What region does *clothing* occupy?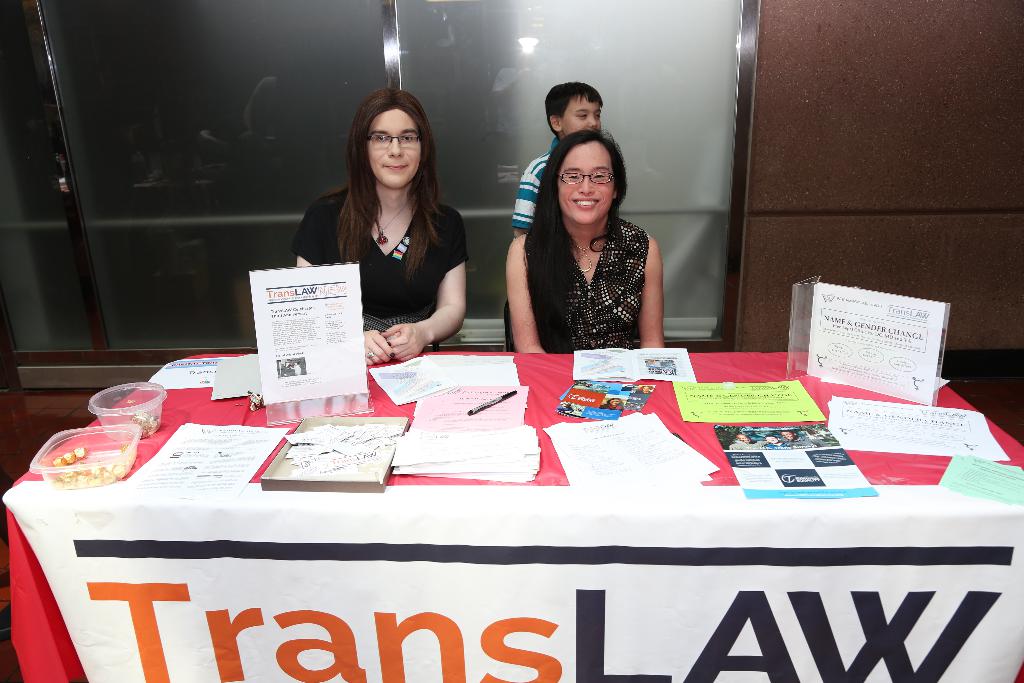
detection(512, 134, 558, 231).
